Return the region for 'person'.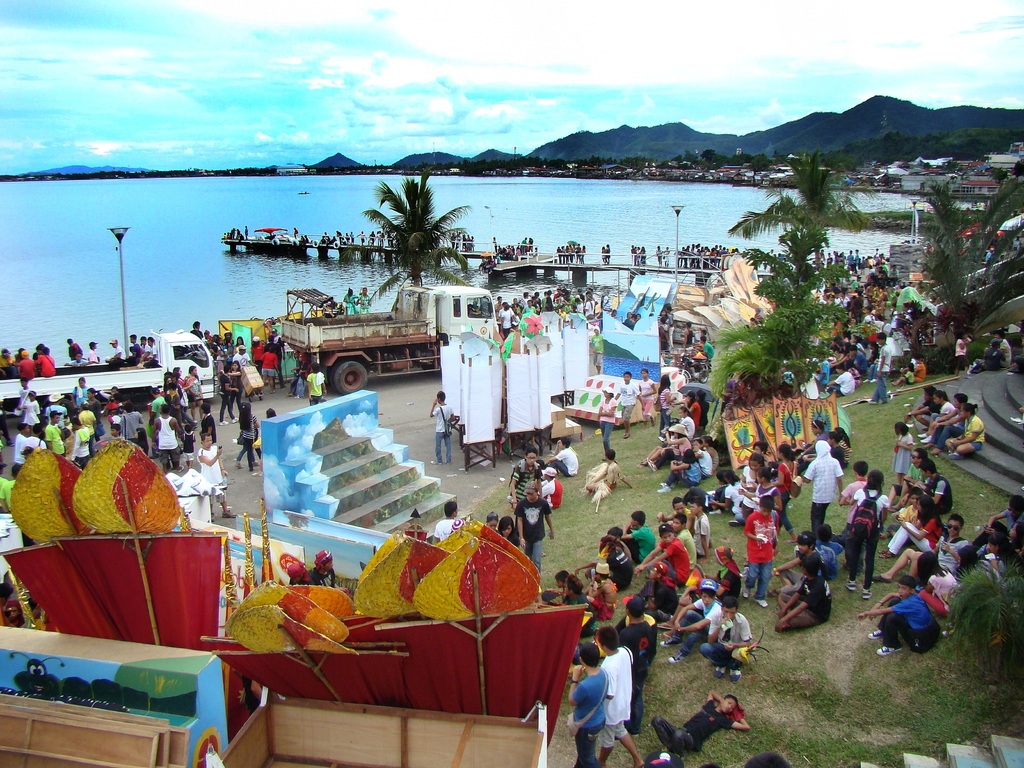
{"left": 841, "top": 468, "right": 887, "bottom": 601}.
